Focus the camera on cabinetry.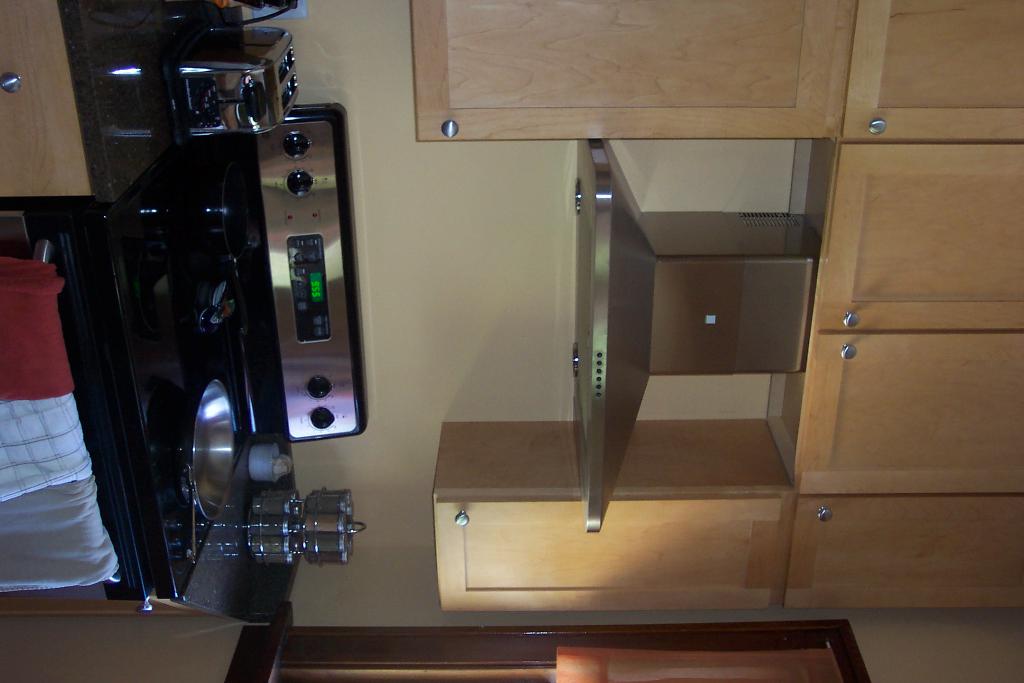
Focus region: box(431, 0, 1023, 608).
